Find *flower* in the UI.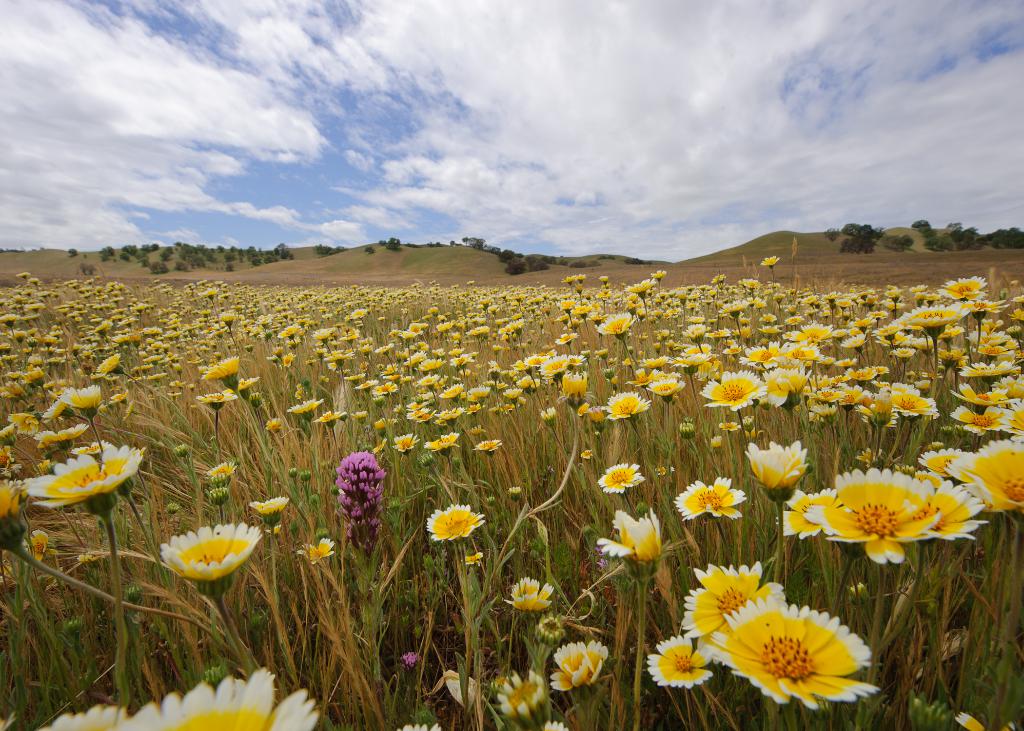
UI element at pyautogui.locateOnScreen(38, 399, 67, 426).
